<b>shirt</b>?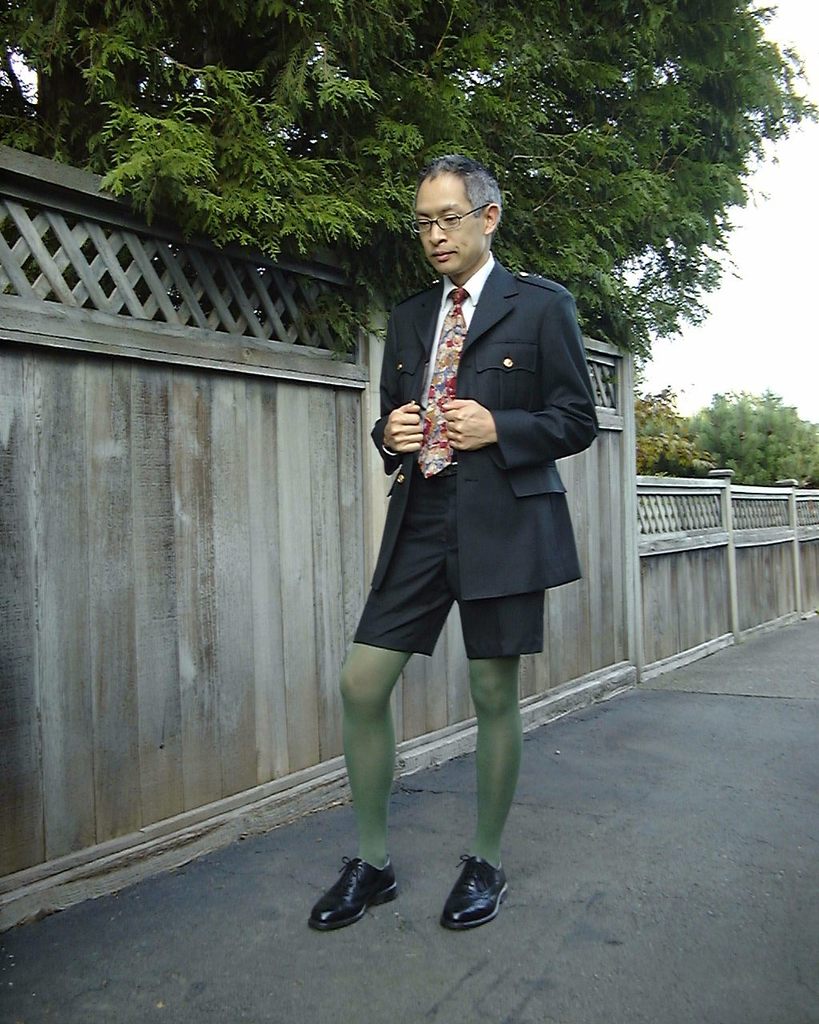
rect(414, 246, 491, 402)
